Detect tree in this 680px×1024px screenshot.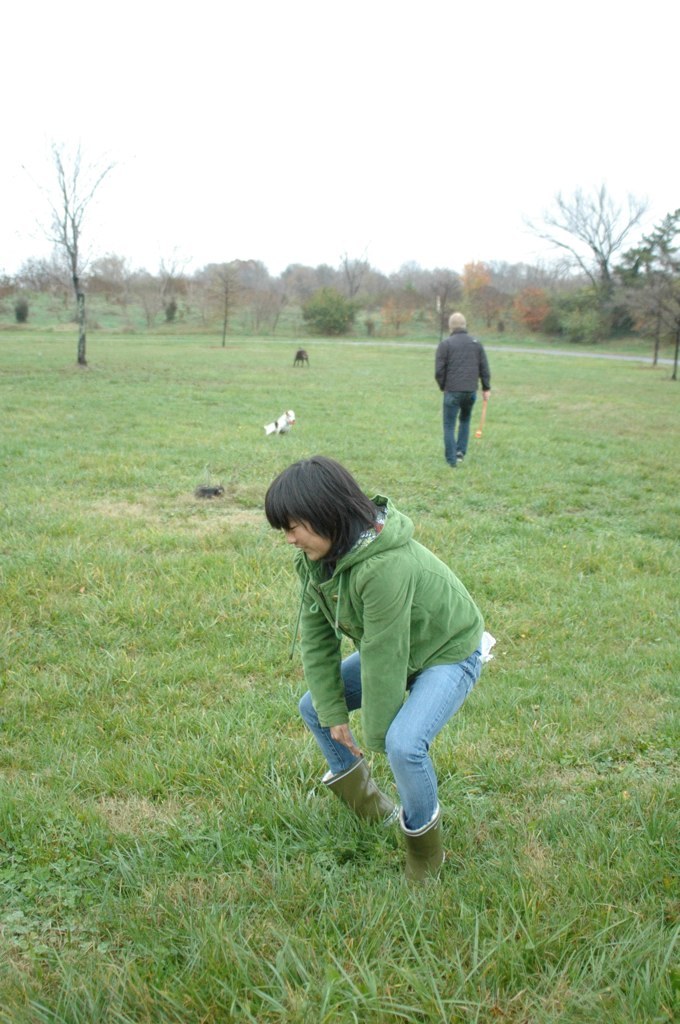
Detection: bbox=[515, 277, 541, 323].
